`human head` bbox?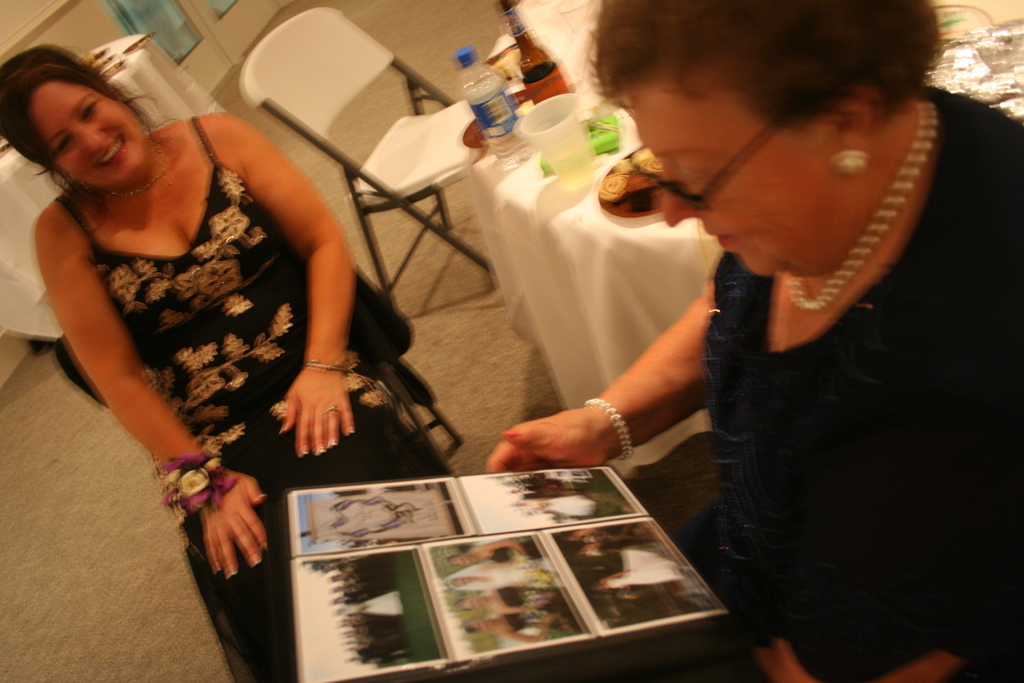
<region>591, 0, 941, 281</region>
